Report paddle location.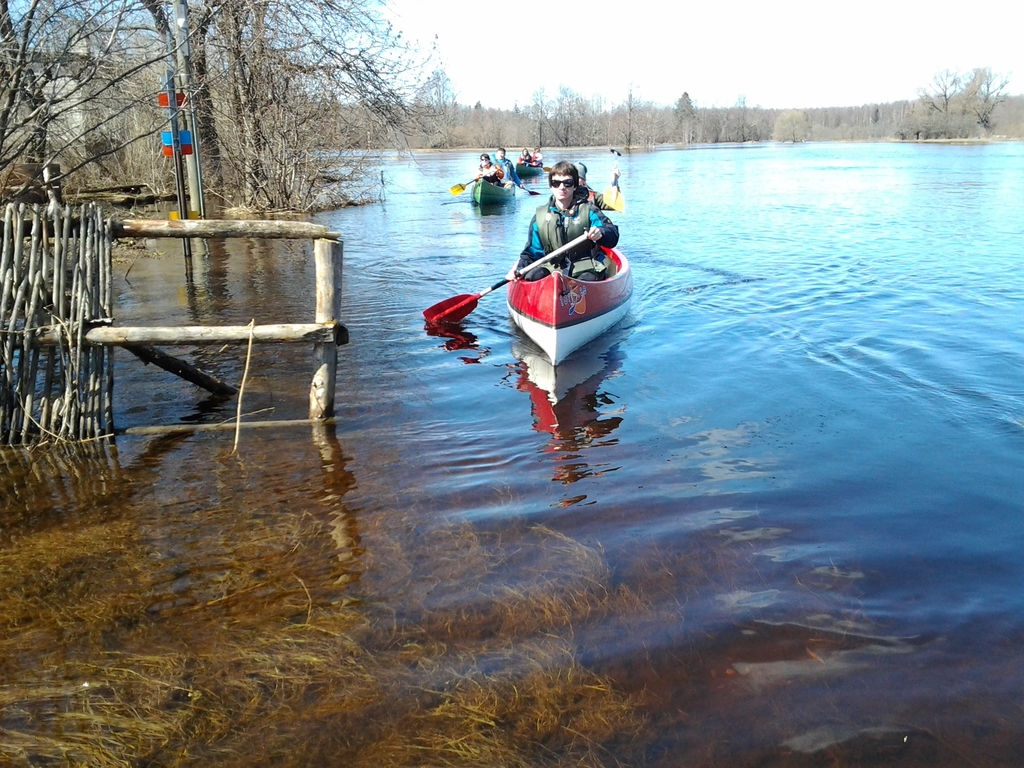
Report: [525, 161, 551, 172].
